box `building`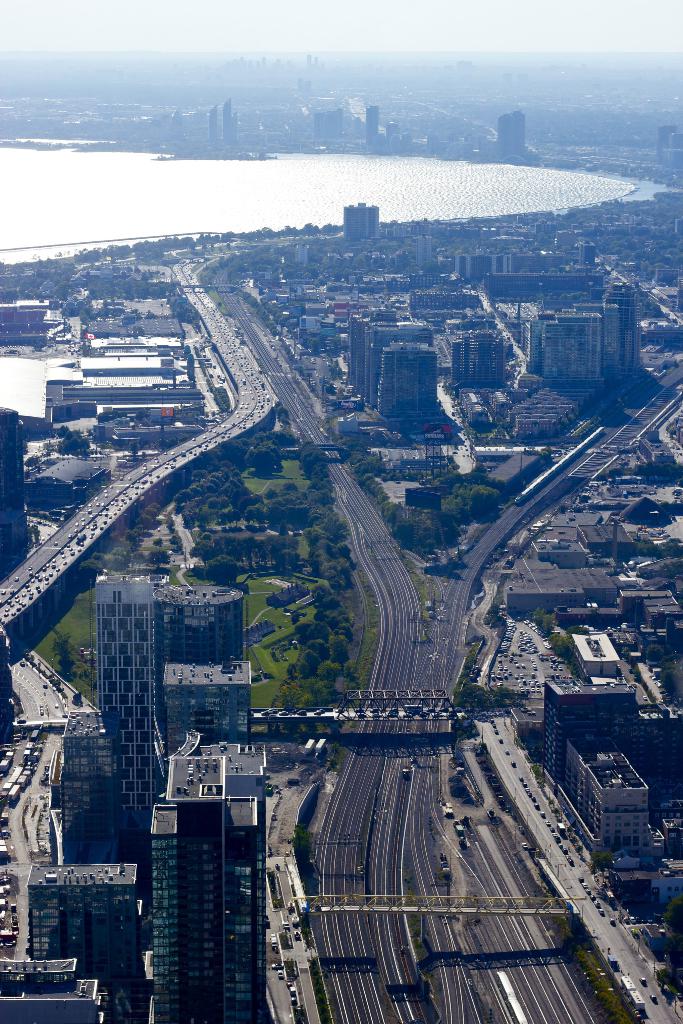
region(415, 235, 432, 270)
